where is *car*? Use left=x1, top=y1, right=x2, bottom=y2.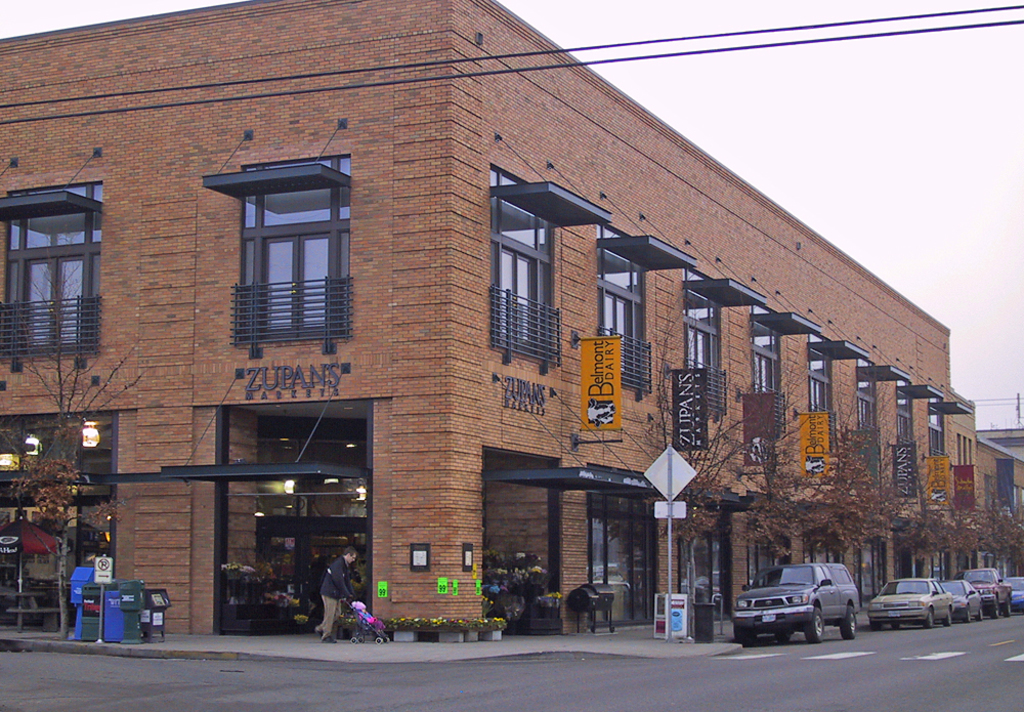
left=952, top=579, right=983, bottom=625.
